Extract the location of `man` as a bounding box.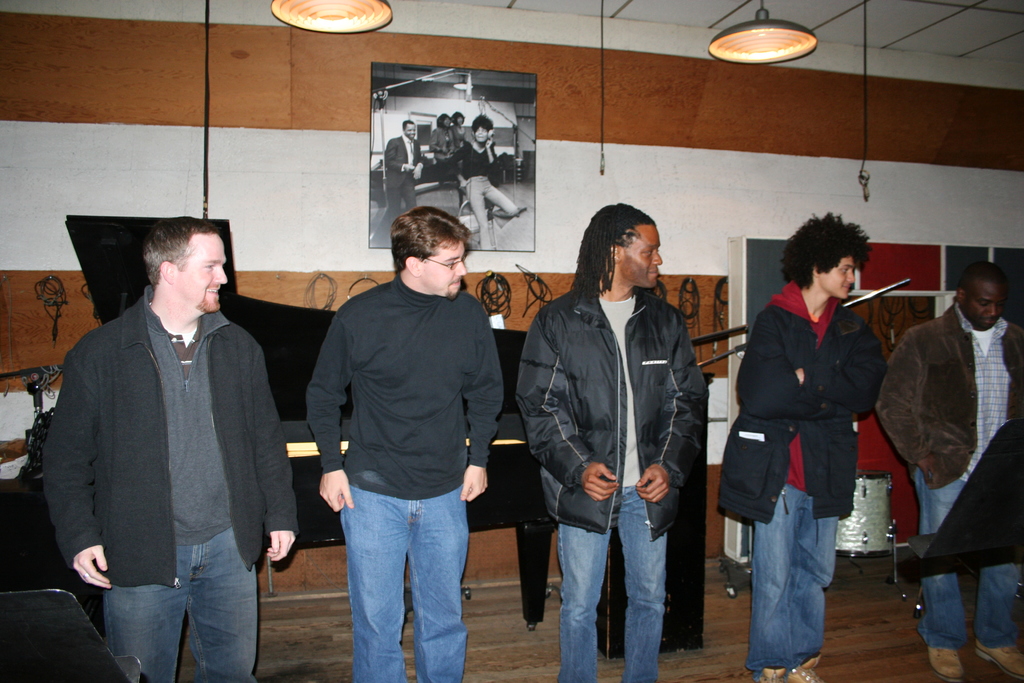
box(309, 204, 508, 682).
